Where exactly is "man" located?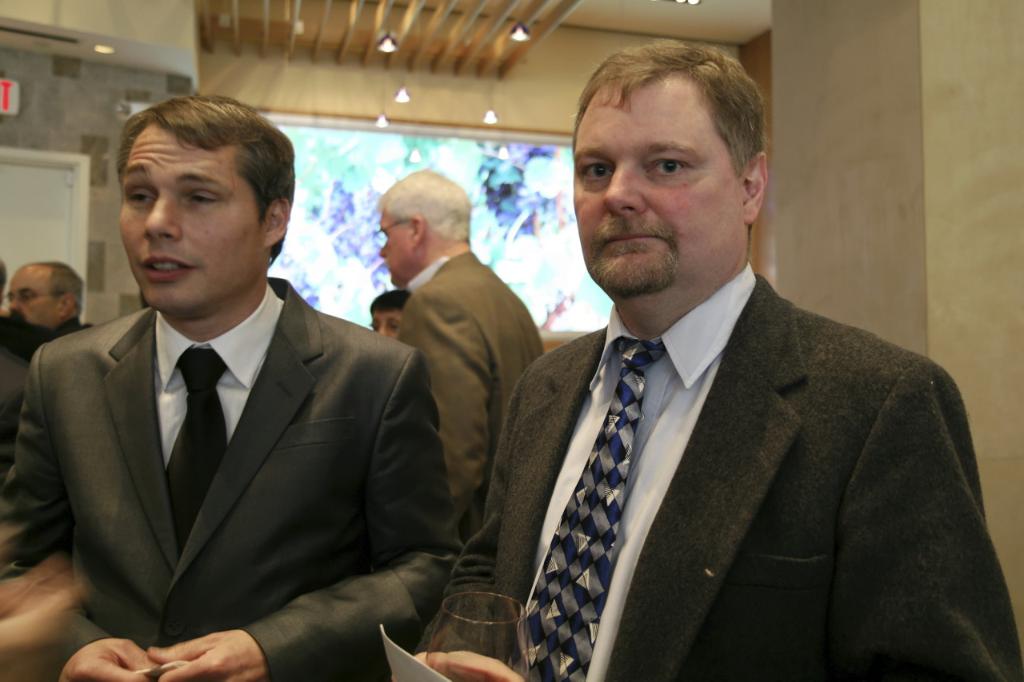
Its bounding box is bbox(378, 167, 562, 547).
